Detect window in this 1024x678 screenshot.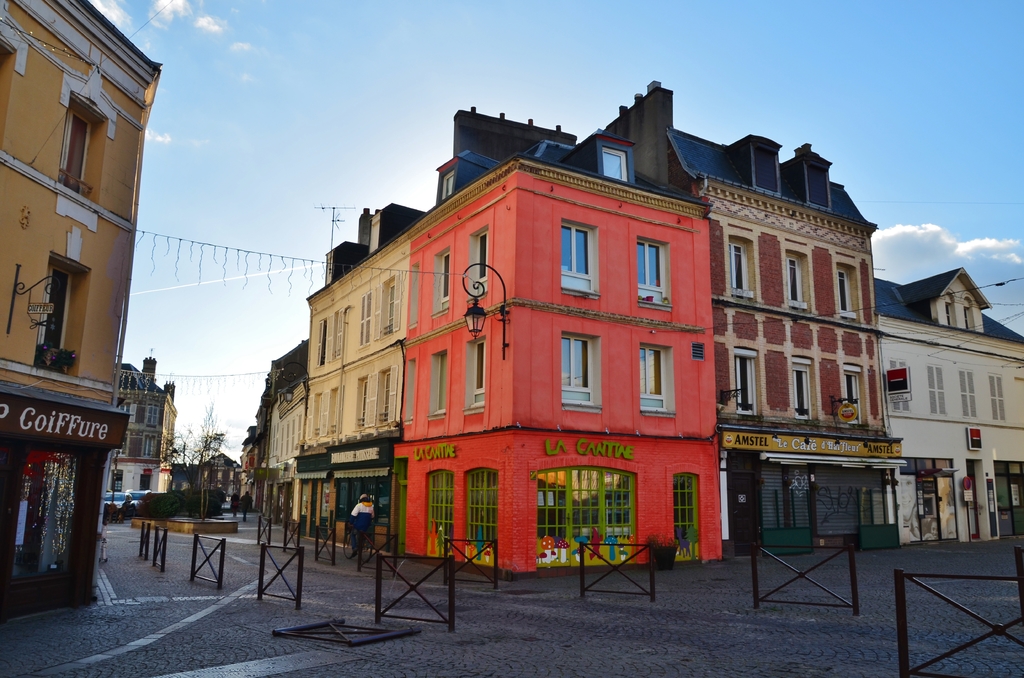
Detection: left=837, top=260, right=863, bottom=327.
